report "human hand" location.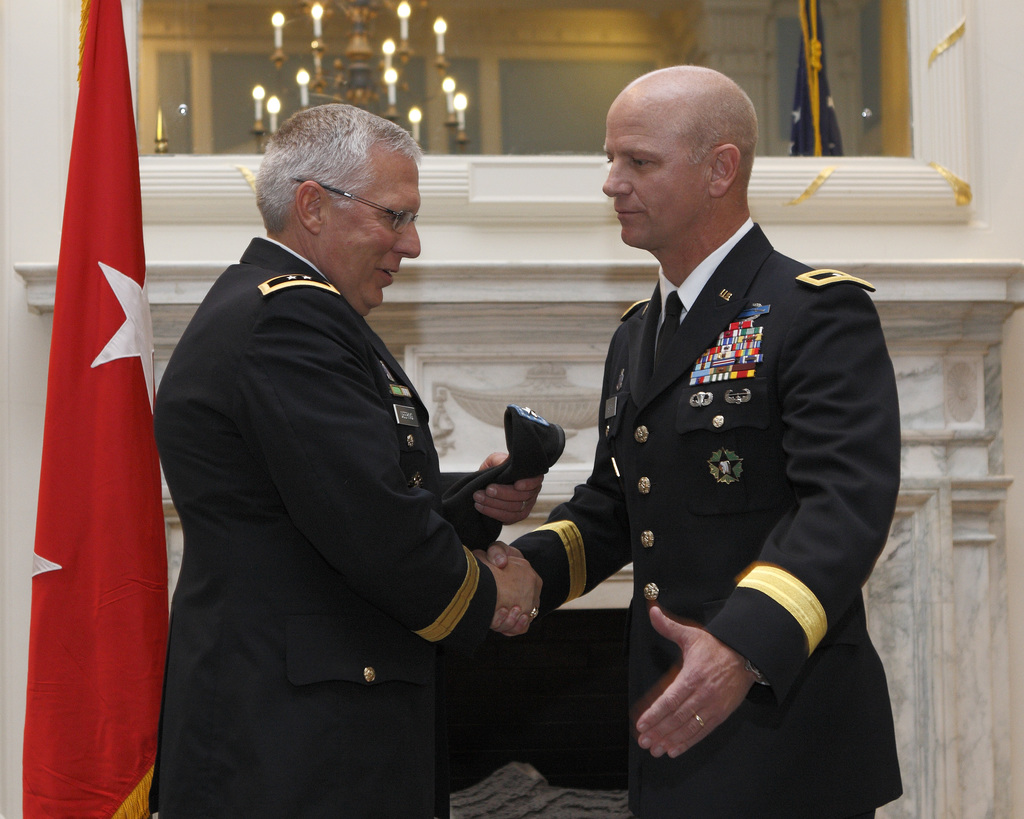
Report: x1=631 y1=596 x2=788 y2=767.
